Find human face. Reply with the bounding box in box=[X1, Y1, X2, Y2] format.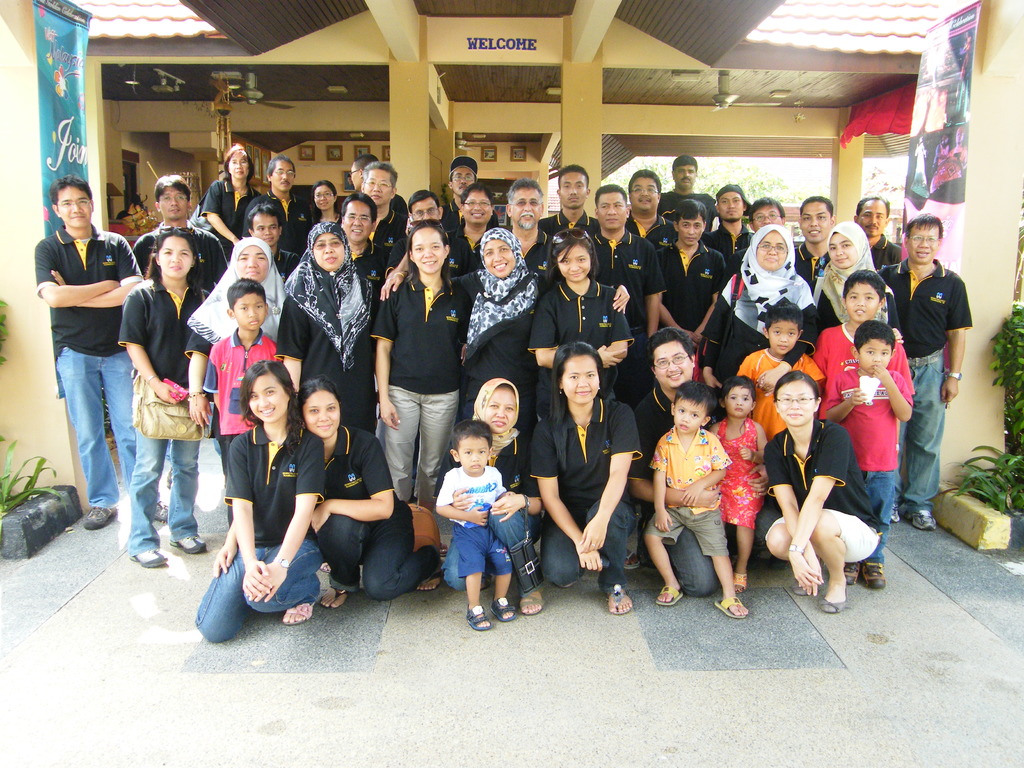
box=[412, 227, 445, 271].
